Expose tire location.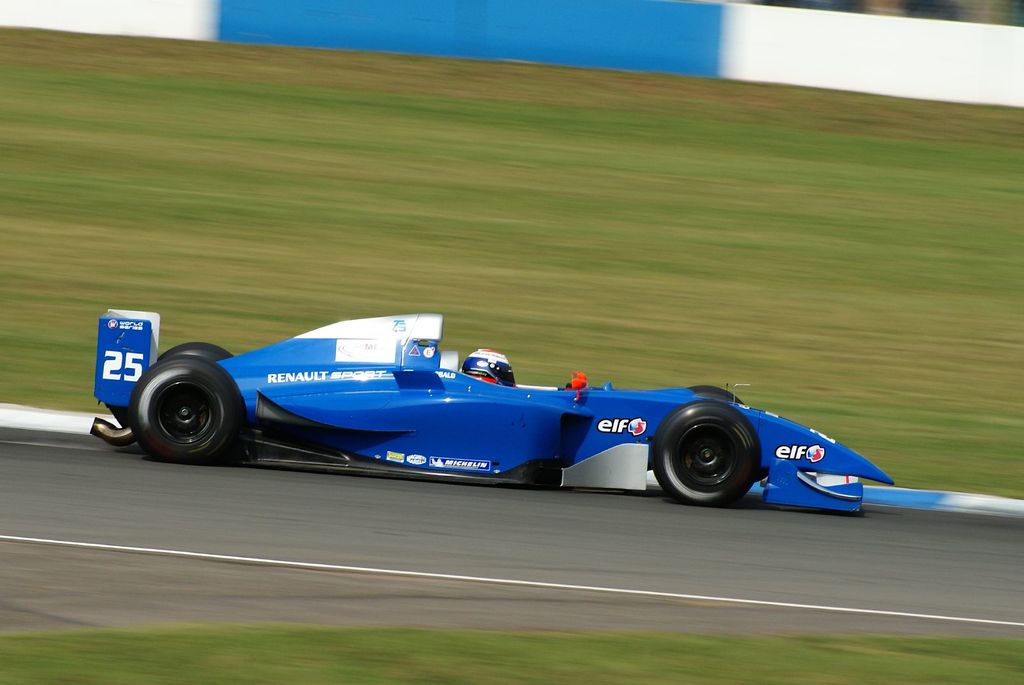
Exposed at x1=159 y1=343 x2=232 y2=363.
